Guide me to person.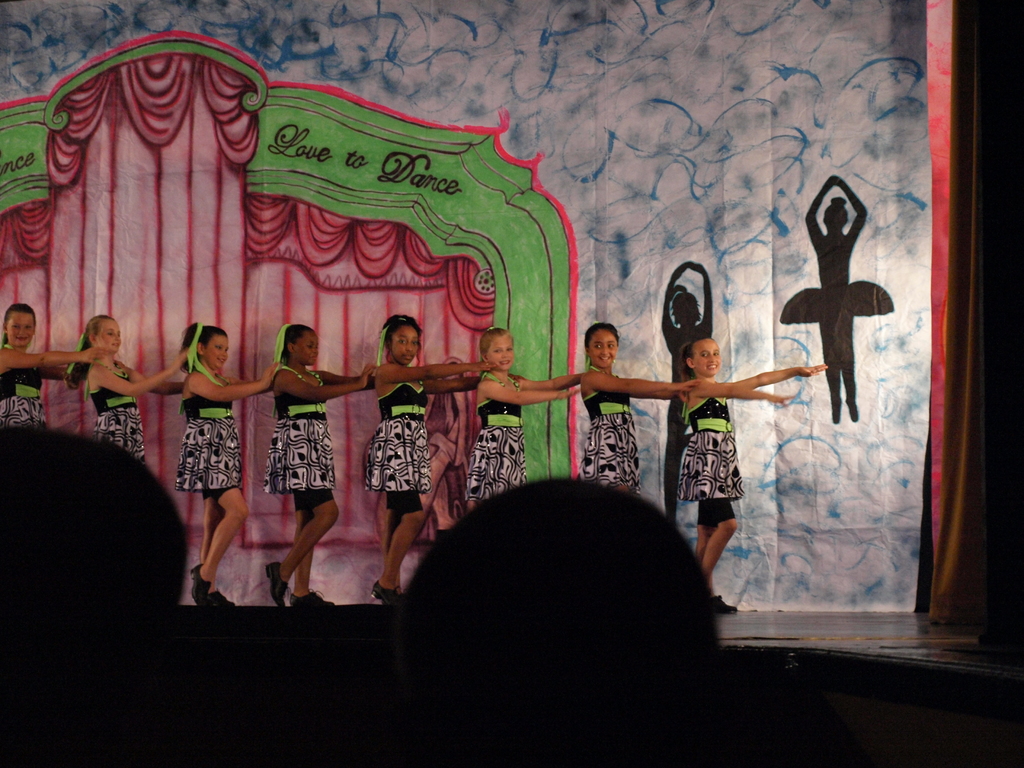
Guidance: (0, 303, 90, 434).
